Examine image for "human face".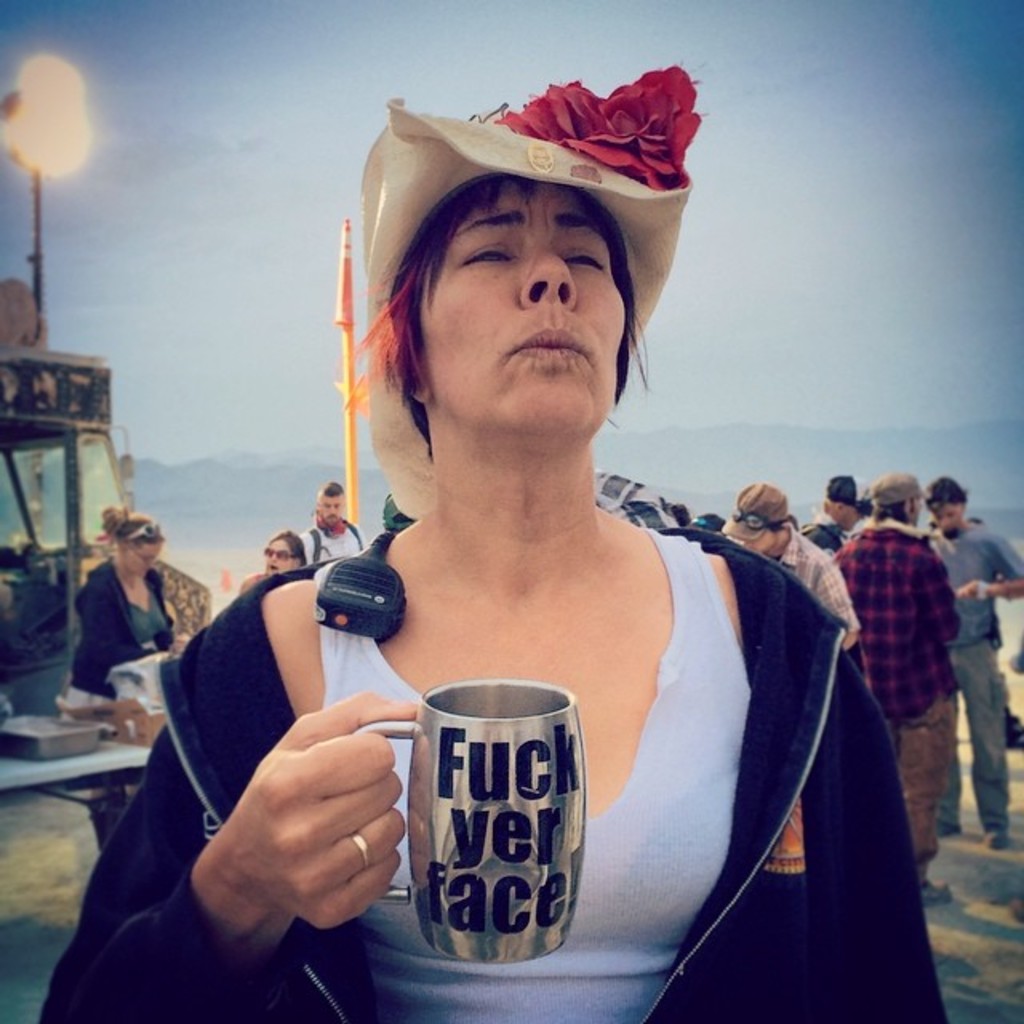
Examination result: crop(923, 488, 966, 536).
